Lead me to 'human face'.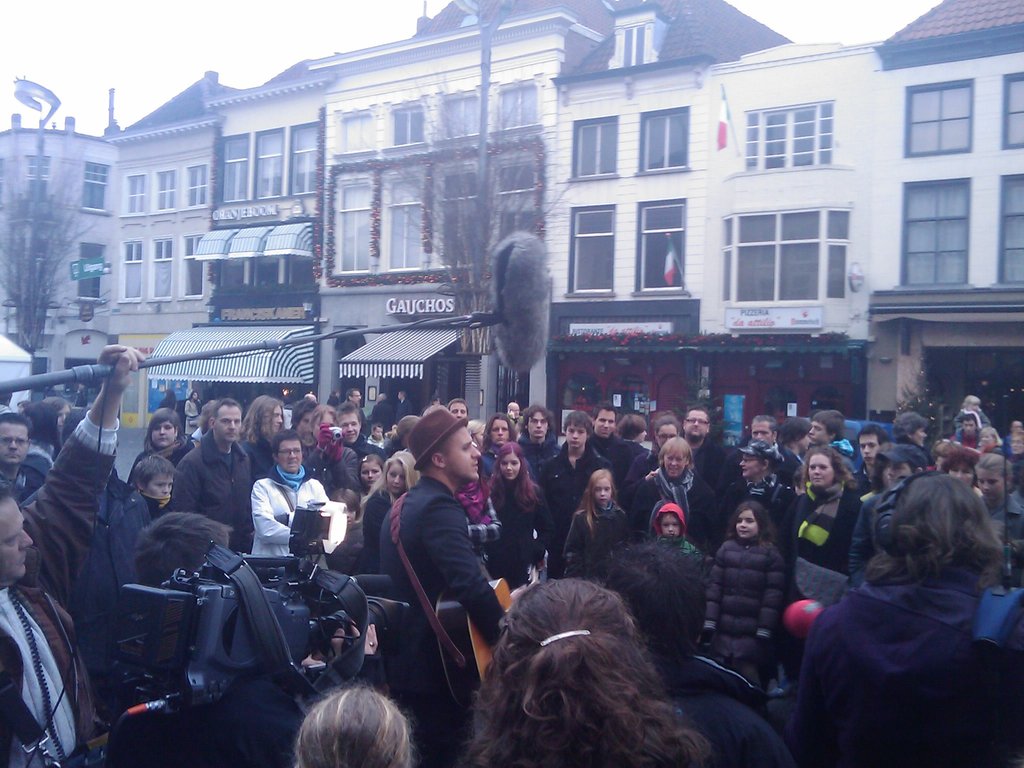
Lead to rect(149, 471, 175, 501).
